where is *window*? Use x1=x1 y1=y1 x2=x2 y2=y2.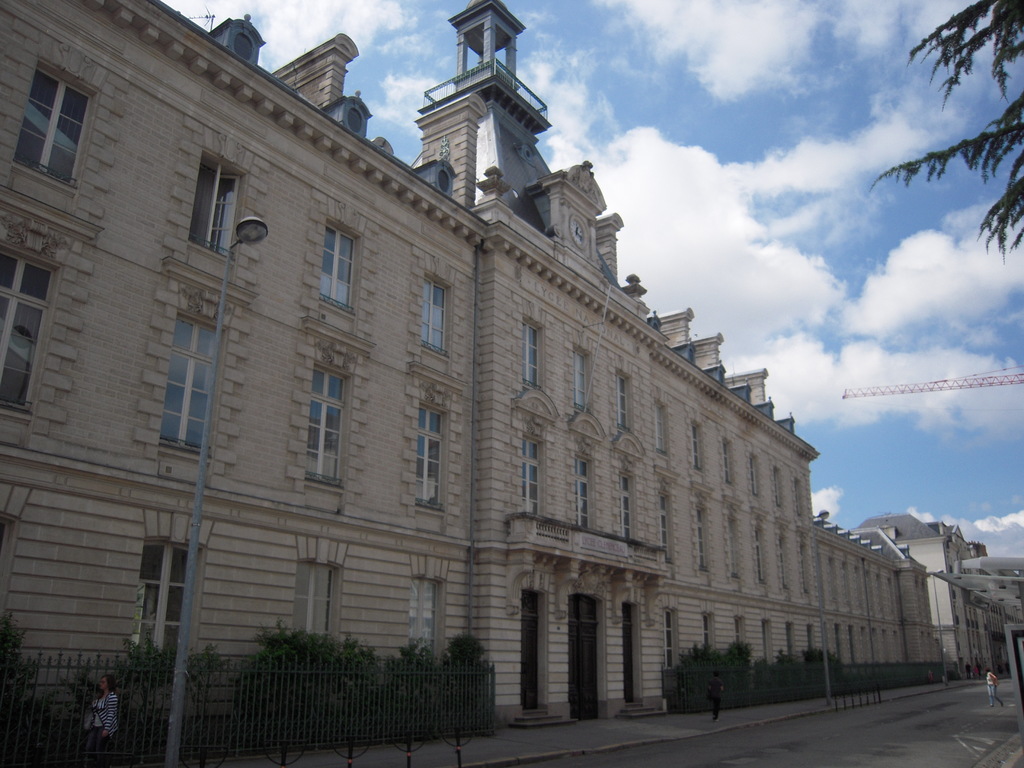
x1=316 y1=220 x2=360 y2=317.
